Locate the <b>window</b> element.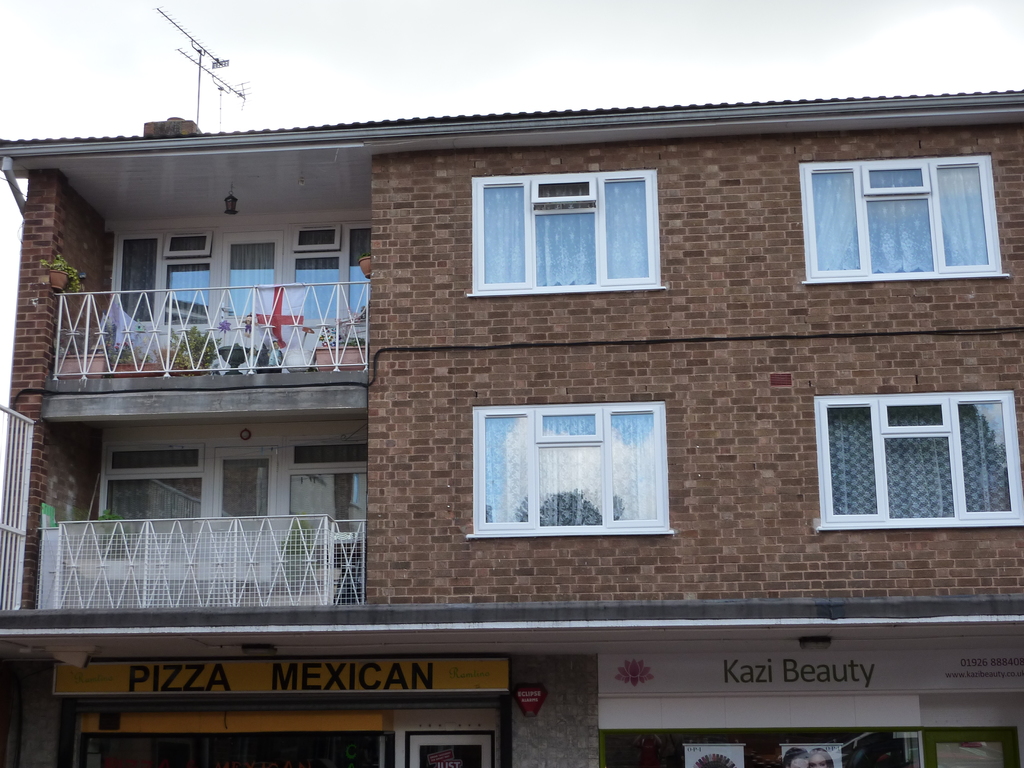
Element bbox: pyautogui.locateOnScreen(292, 469, 369, 530).
